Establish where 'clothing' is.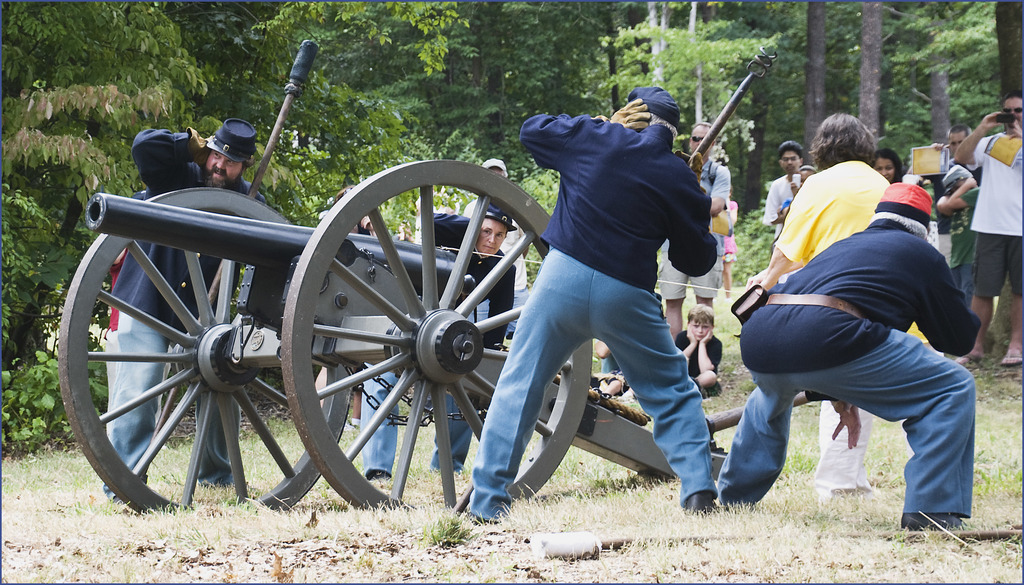
Established at [362,218,515,470].
